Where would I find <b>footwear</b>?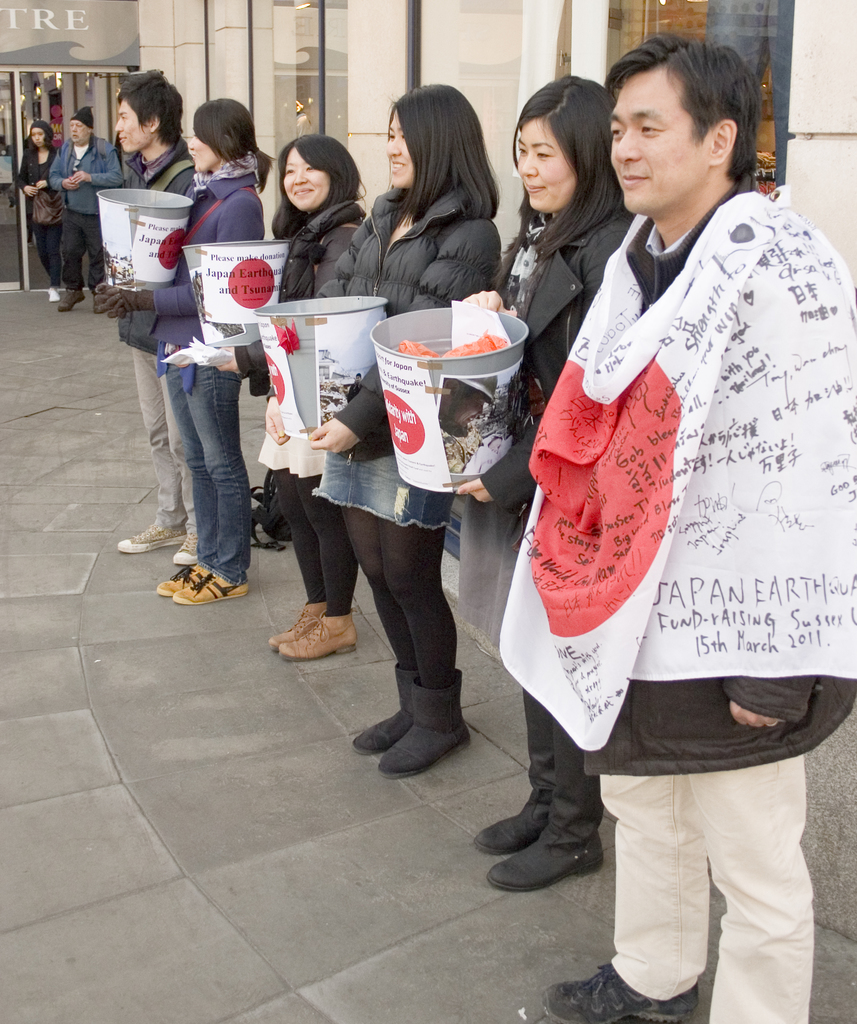
At {"left": 538, "top": 957, "right": 697, "bottom": 1023}.
